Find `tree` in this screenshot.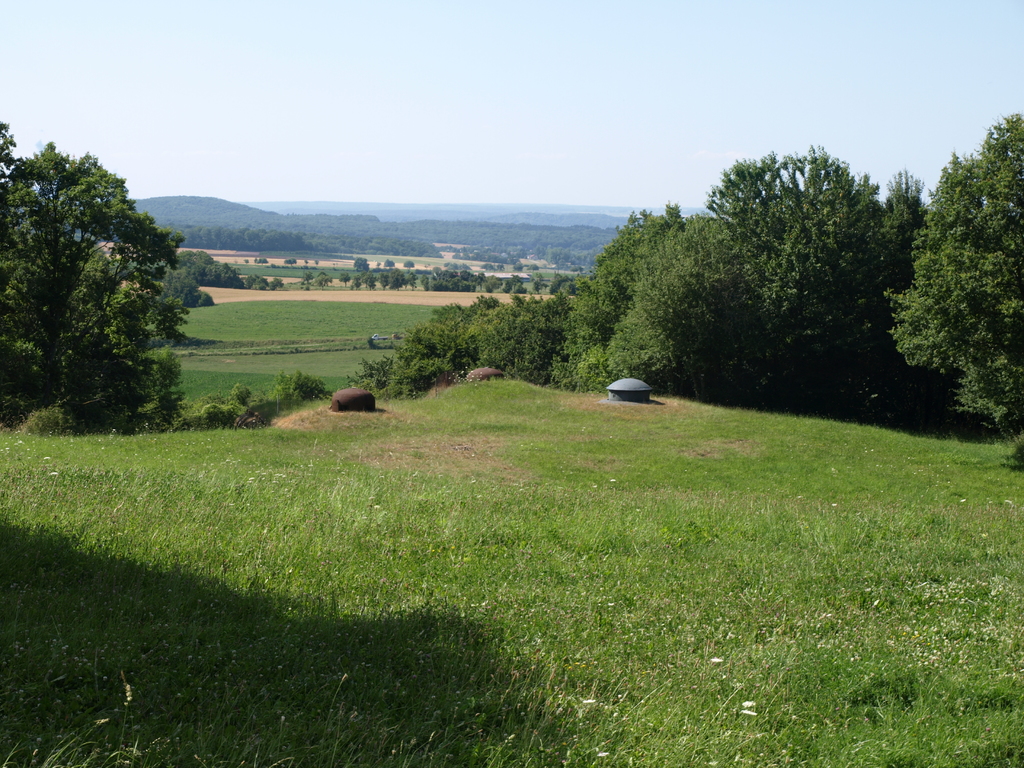
The bounding box for `tree` is 352, 256, 367, 271.
